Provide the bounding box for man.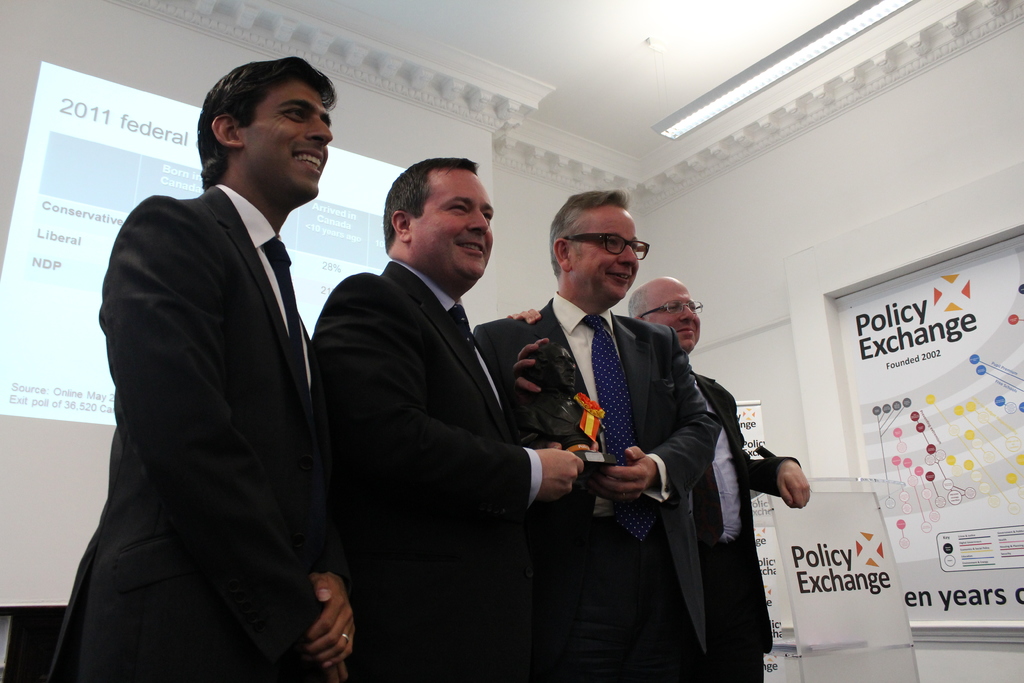
(61, 50, 383, 677).
